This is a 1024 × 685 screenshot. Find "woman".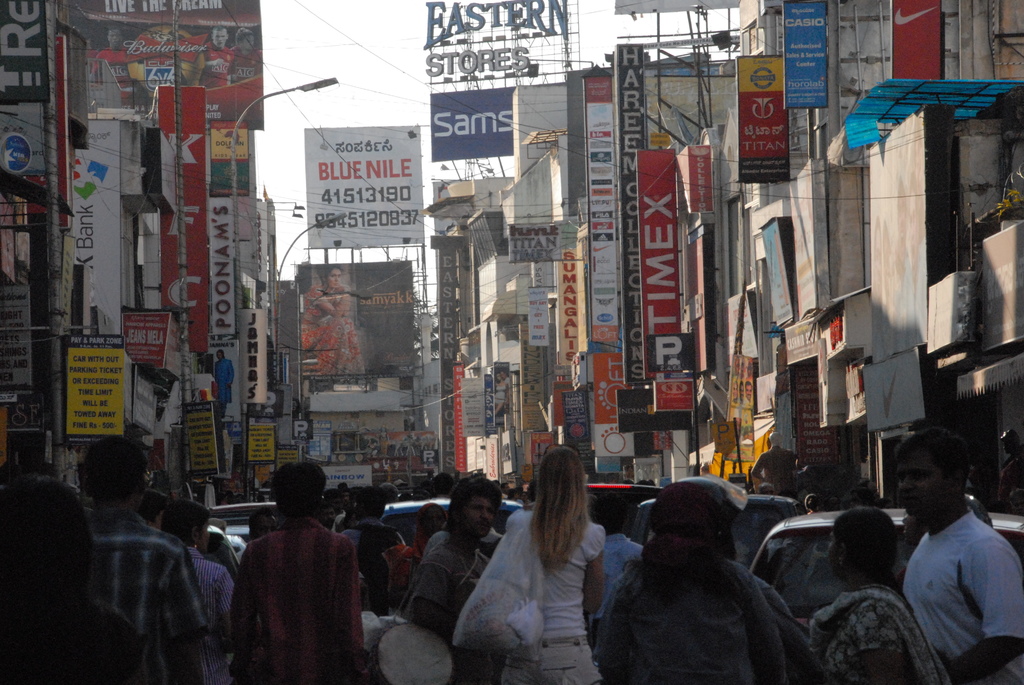
Bounding box: [x1=0, y1=471, x2=150, y2=684].
